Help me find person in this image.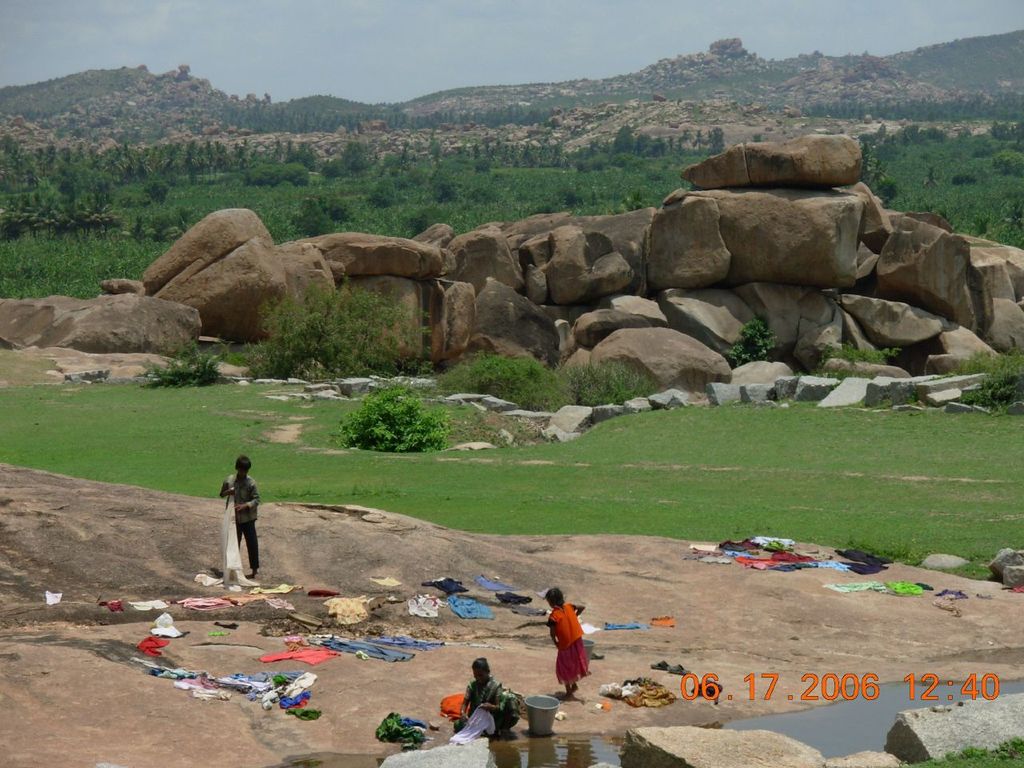
Found it: 540,592,594,696.
